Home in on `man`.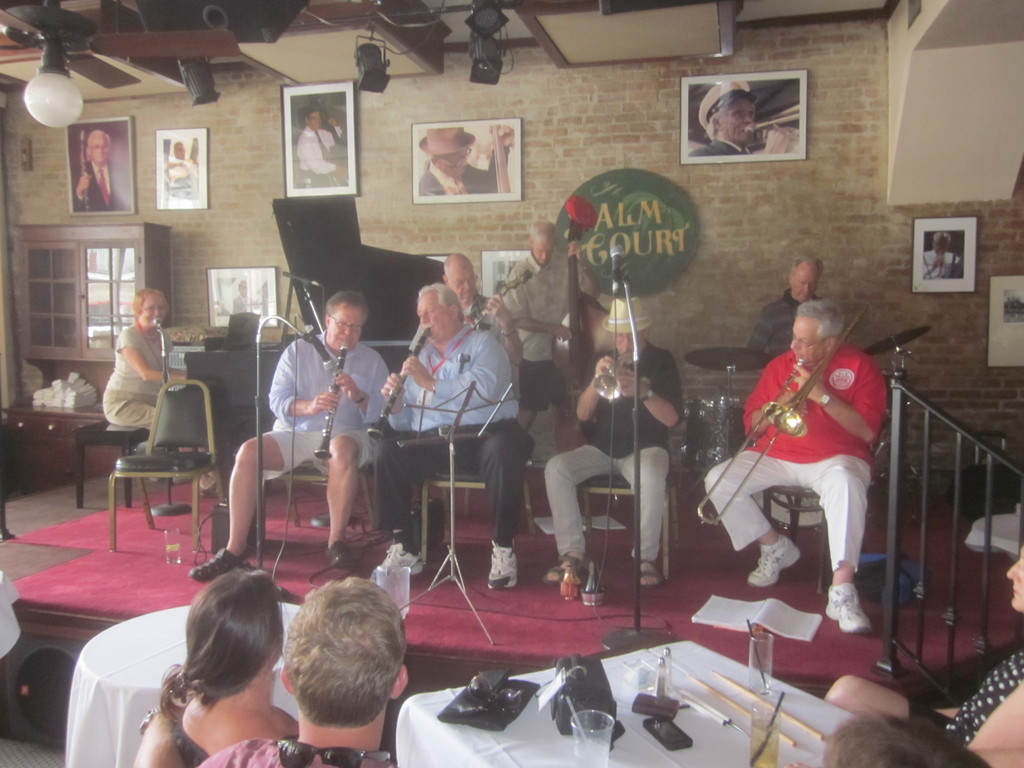
Homed in at (left=918, top=234, right=961, bottom=275).
